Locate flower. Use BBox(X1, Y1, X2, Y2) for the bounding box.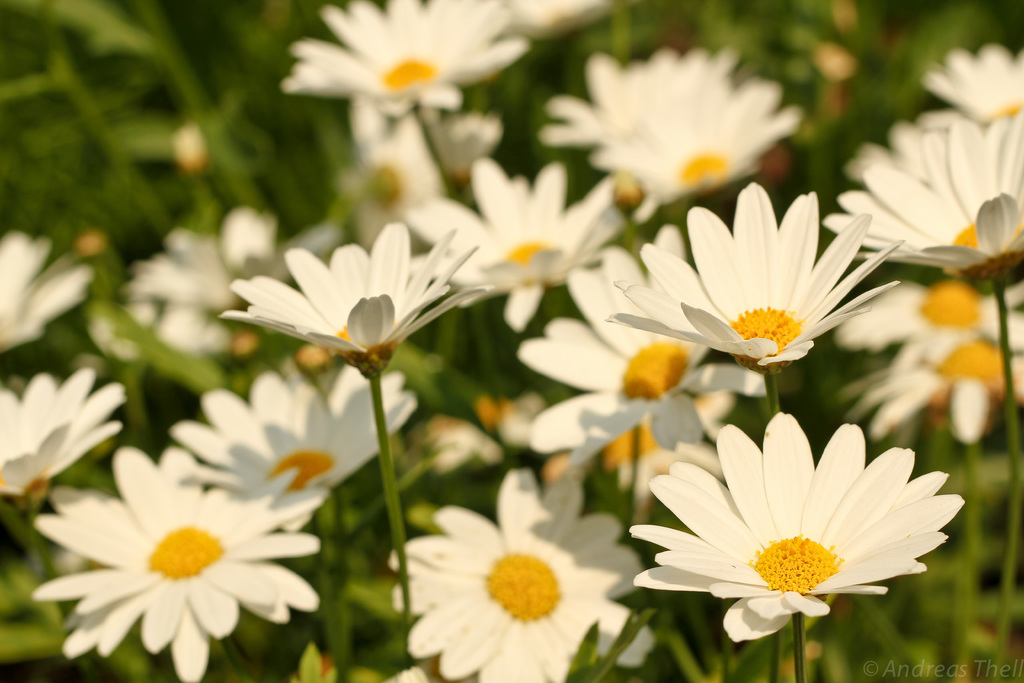
BBox(541, 51, 810, 226).
